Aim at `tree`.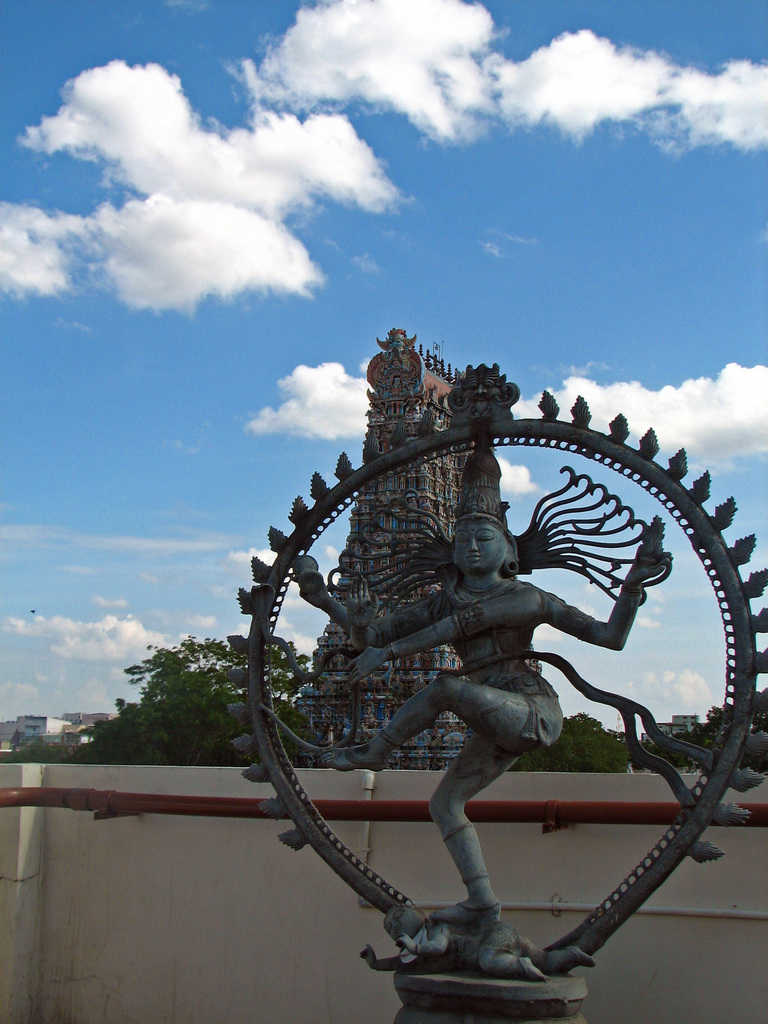
Aimed at Rect(78, 639, 311, 762).
